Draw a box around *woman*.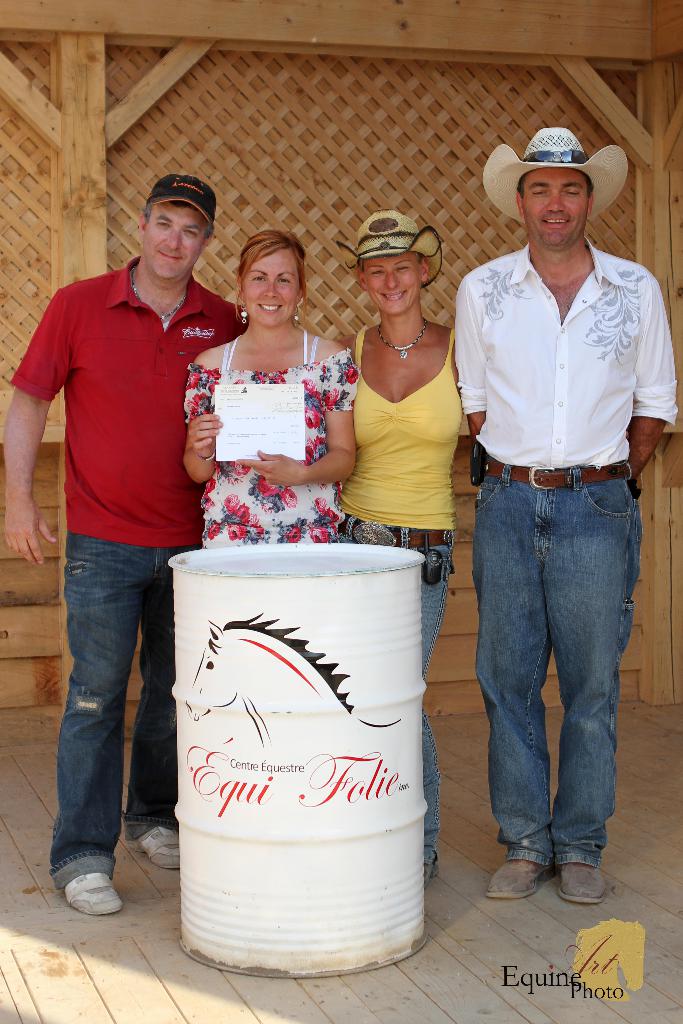
x1=198 y1=216 x2=354 y2=599.
